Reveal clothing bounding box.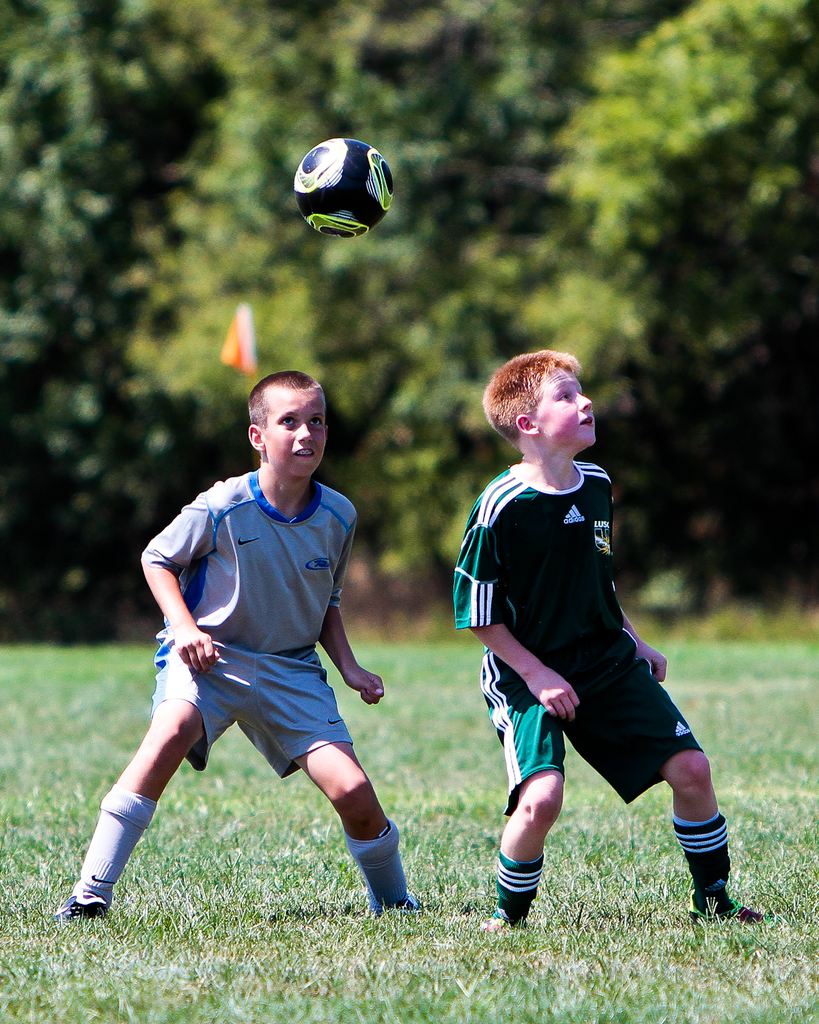
Revealed: left=132, top=449, right=375, bottom=809.
